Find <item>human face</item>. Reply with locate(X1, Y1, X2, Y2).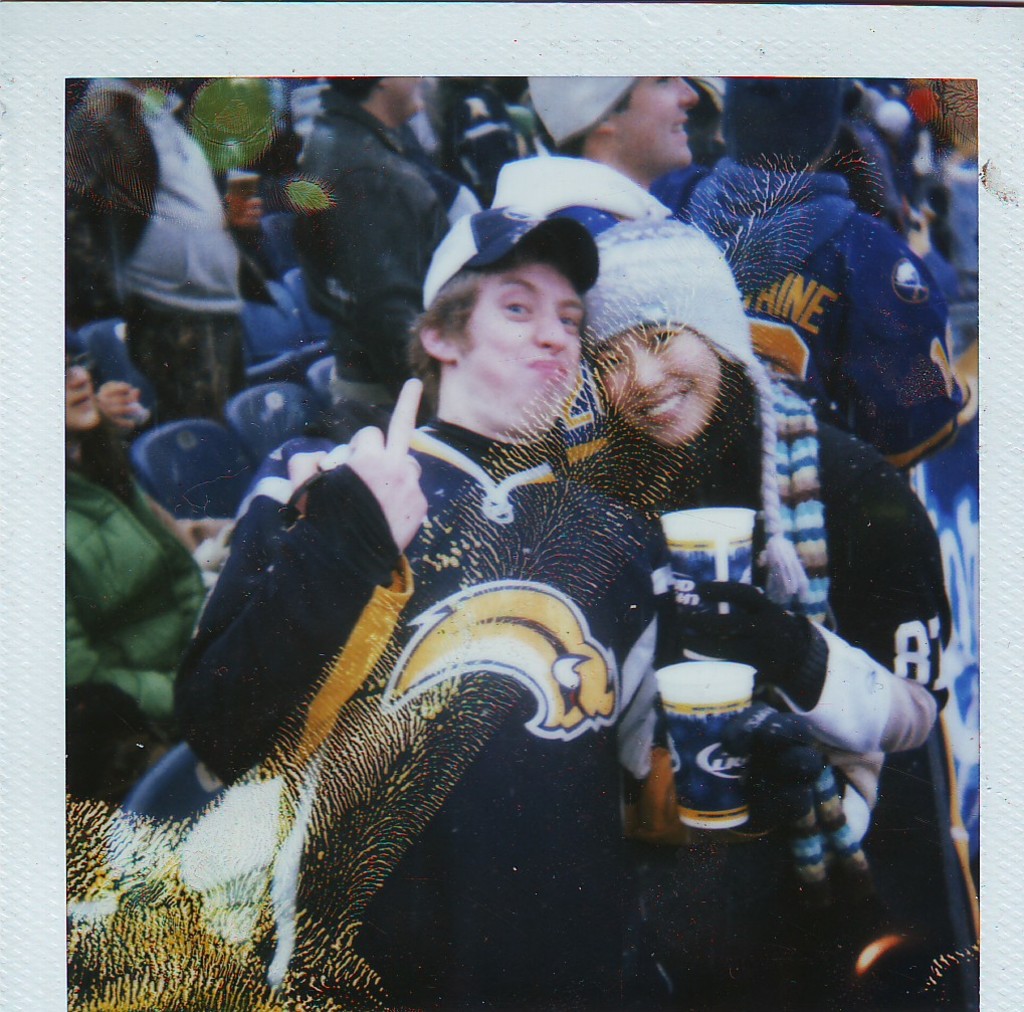
locate(581, 326, 730, 458).
